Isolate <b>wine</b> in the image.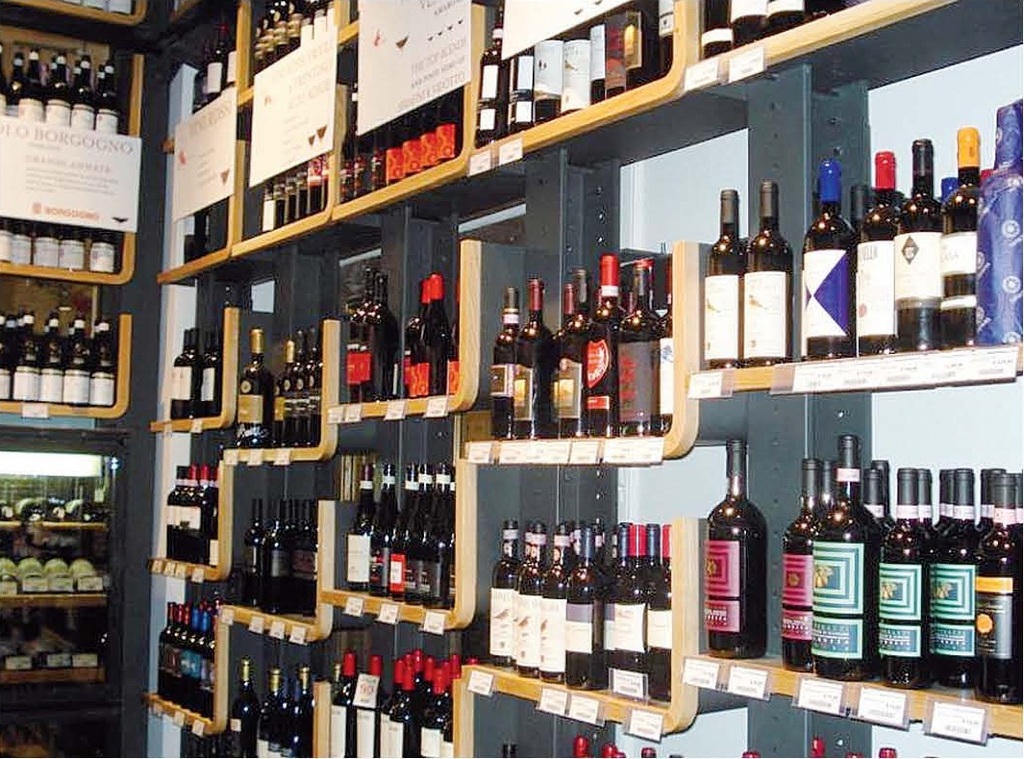
Isolated region: box(641, 746, 656, 758).
